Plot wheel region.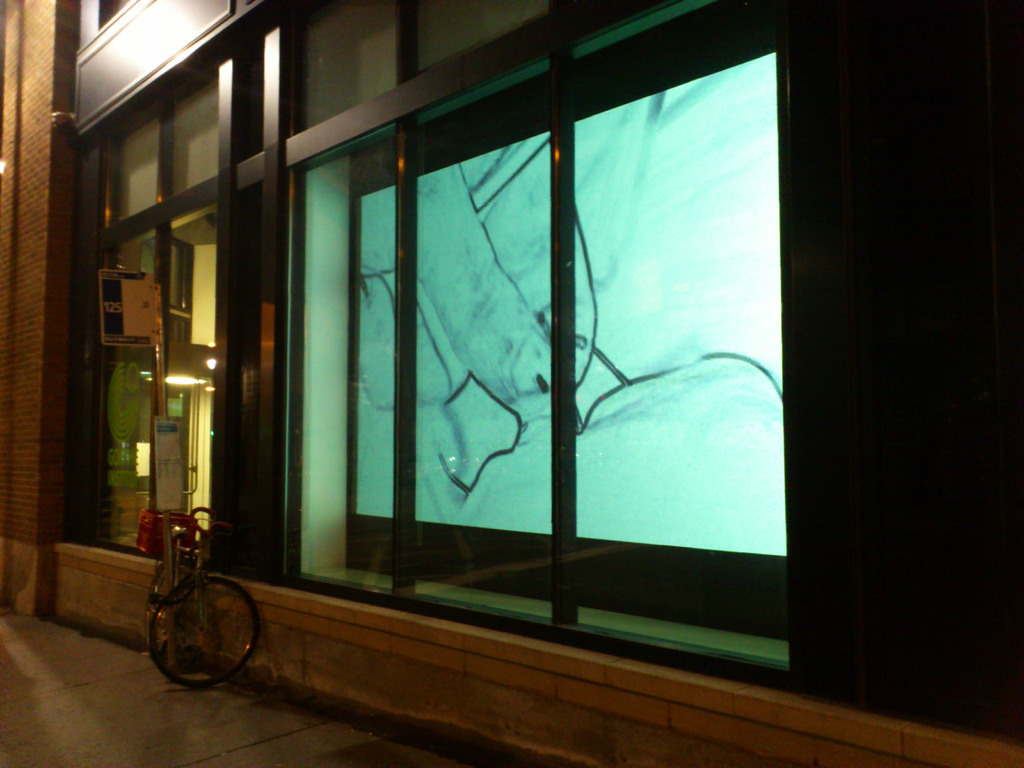
Plotted at [x1=150, y1=564, x2=187, y2=657].
